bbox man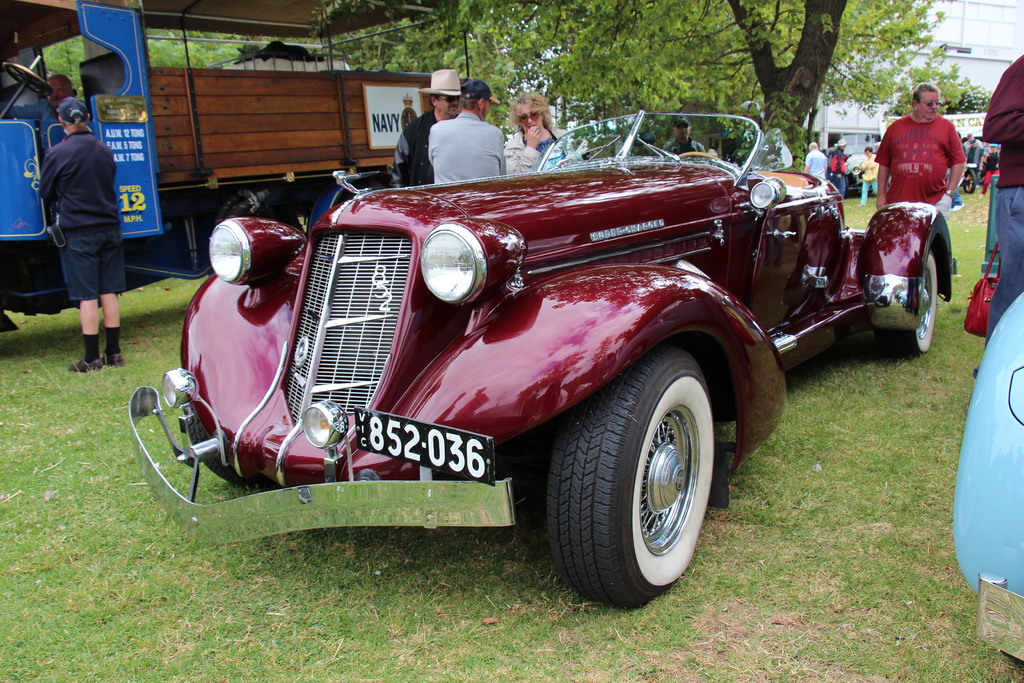
37,93,118,372
